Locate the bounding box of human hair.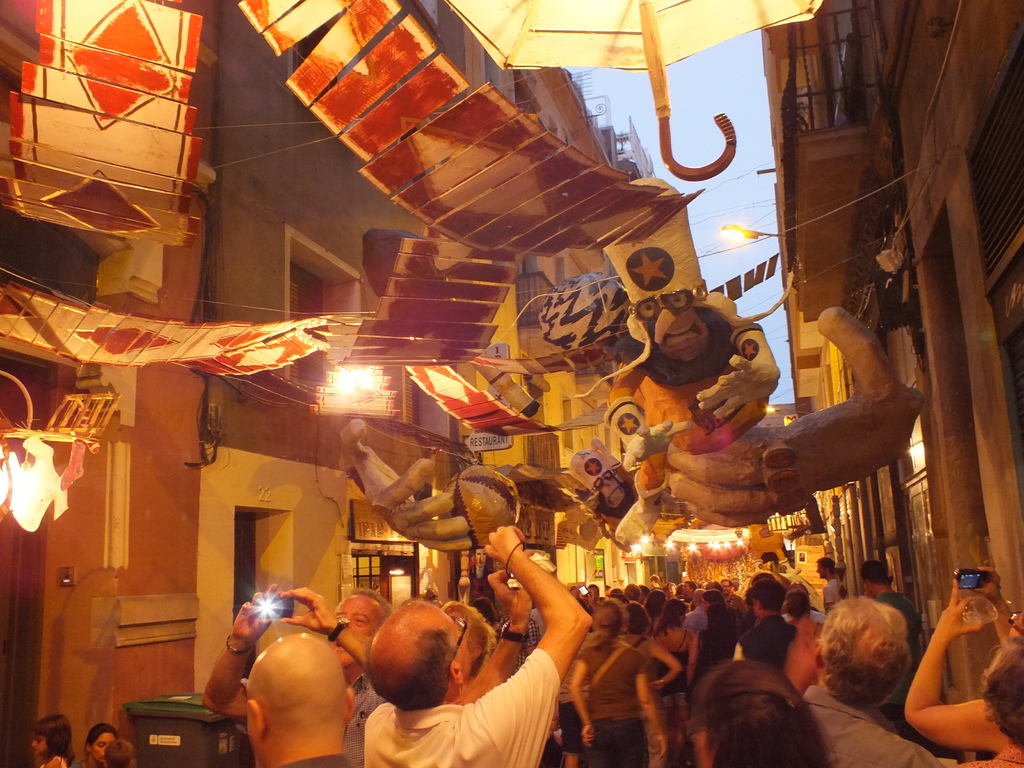
Bounding box: rect(980, 640, 1023, 750).
